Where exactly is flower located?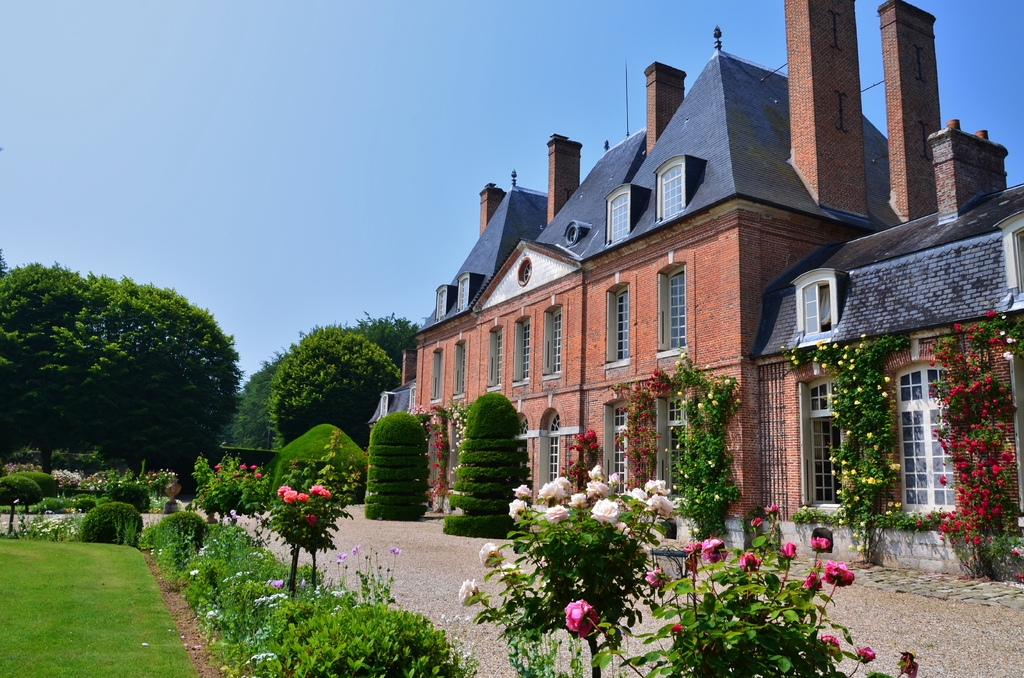
Its bounding box is [214, 464, 220, 470].
